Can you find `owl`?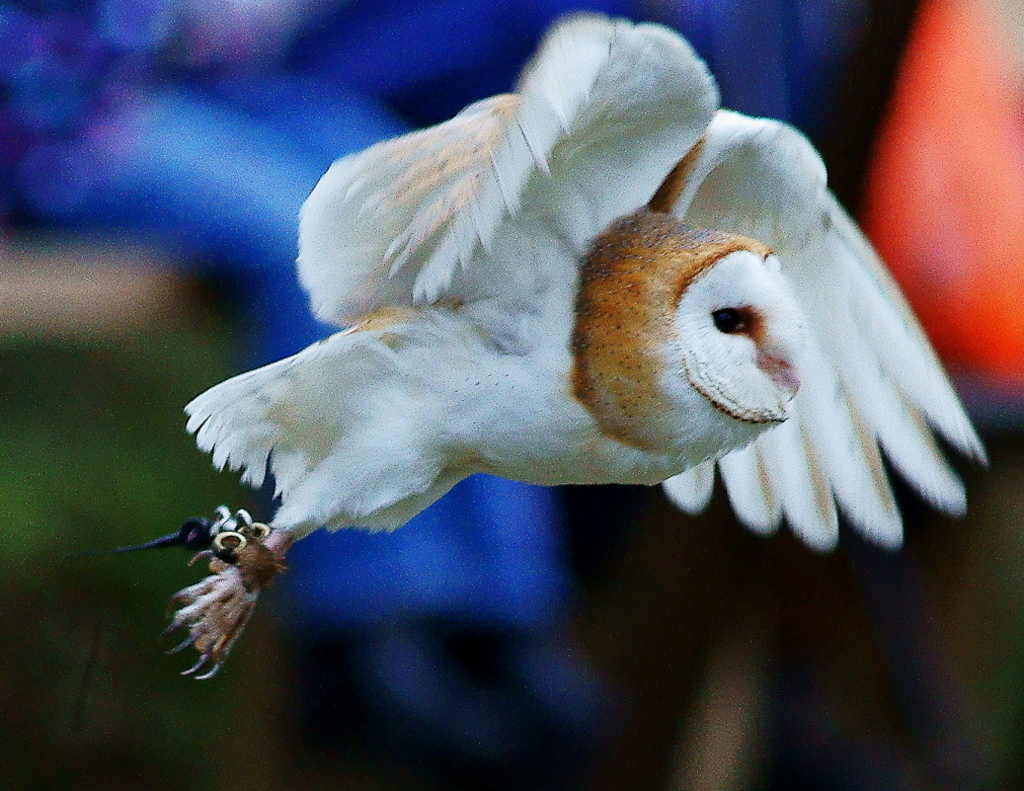
Yes, bounding box: left=159, top=6, right=995, bottom=679.
